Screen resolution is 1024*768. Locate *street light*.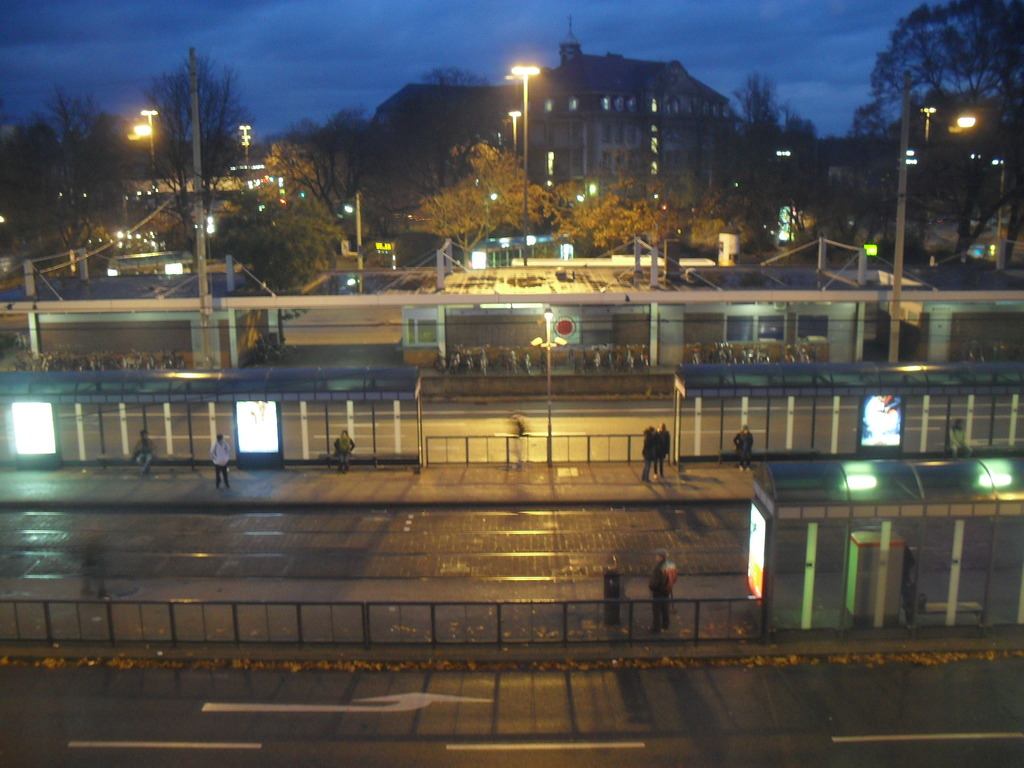
bbox(134, 109, 160, 201).
